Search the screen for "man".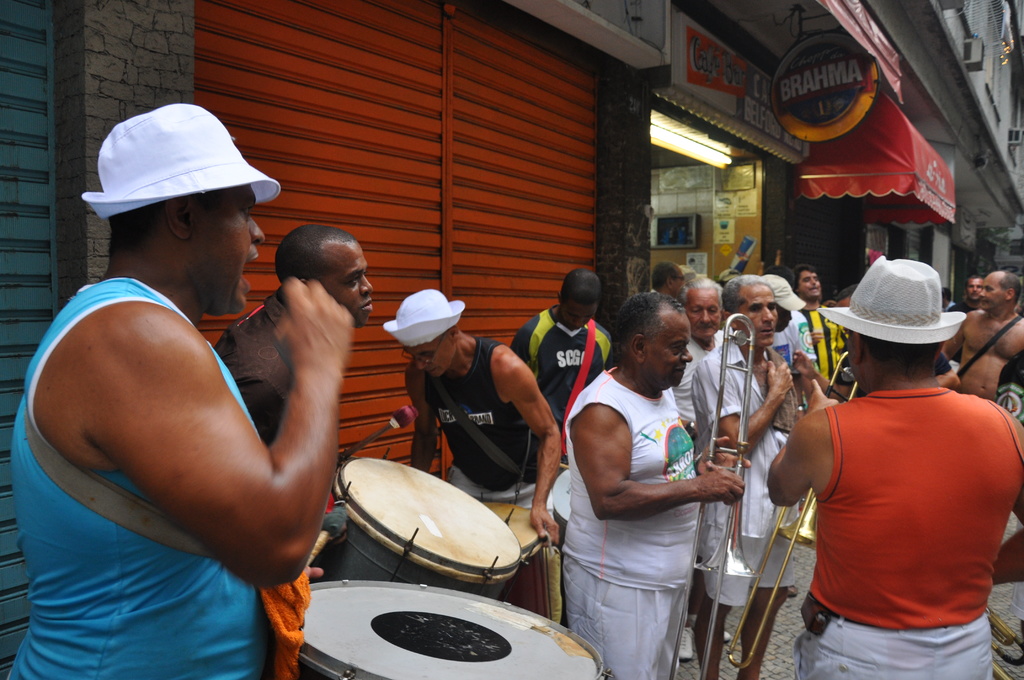
Found at 797:268:842:382.
